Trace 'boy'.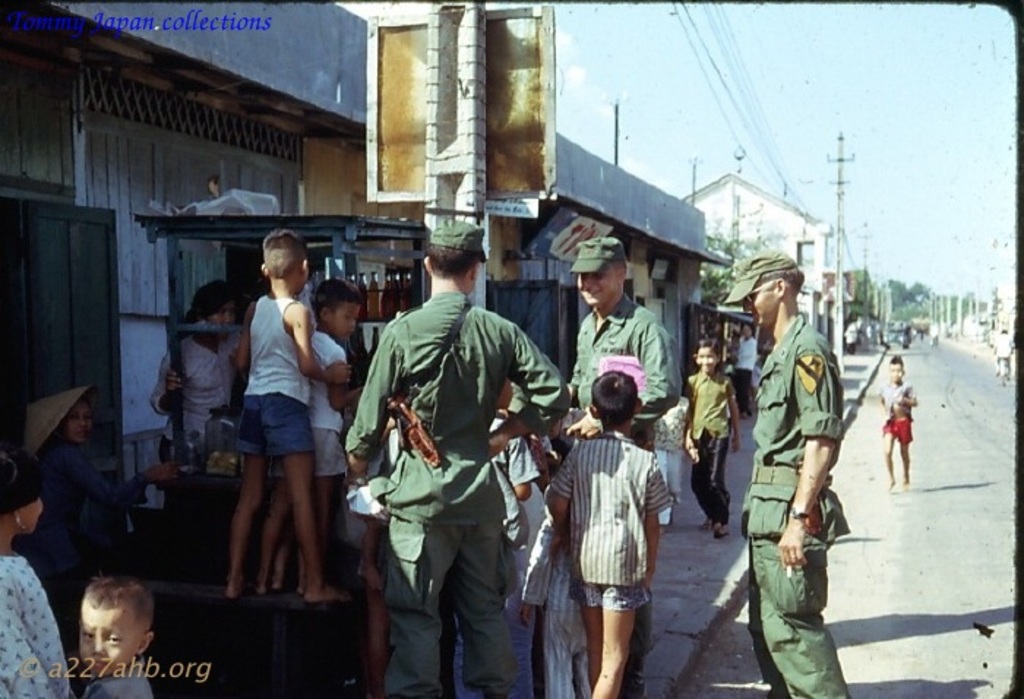
Traced to BBox(535, 357, 680, 677).
